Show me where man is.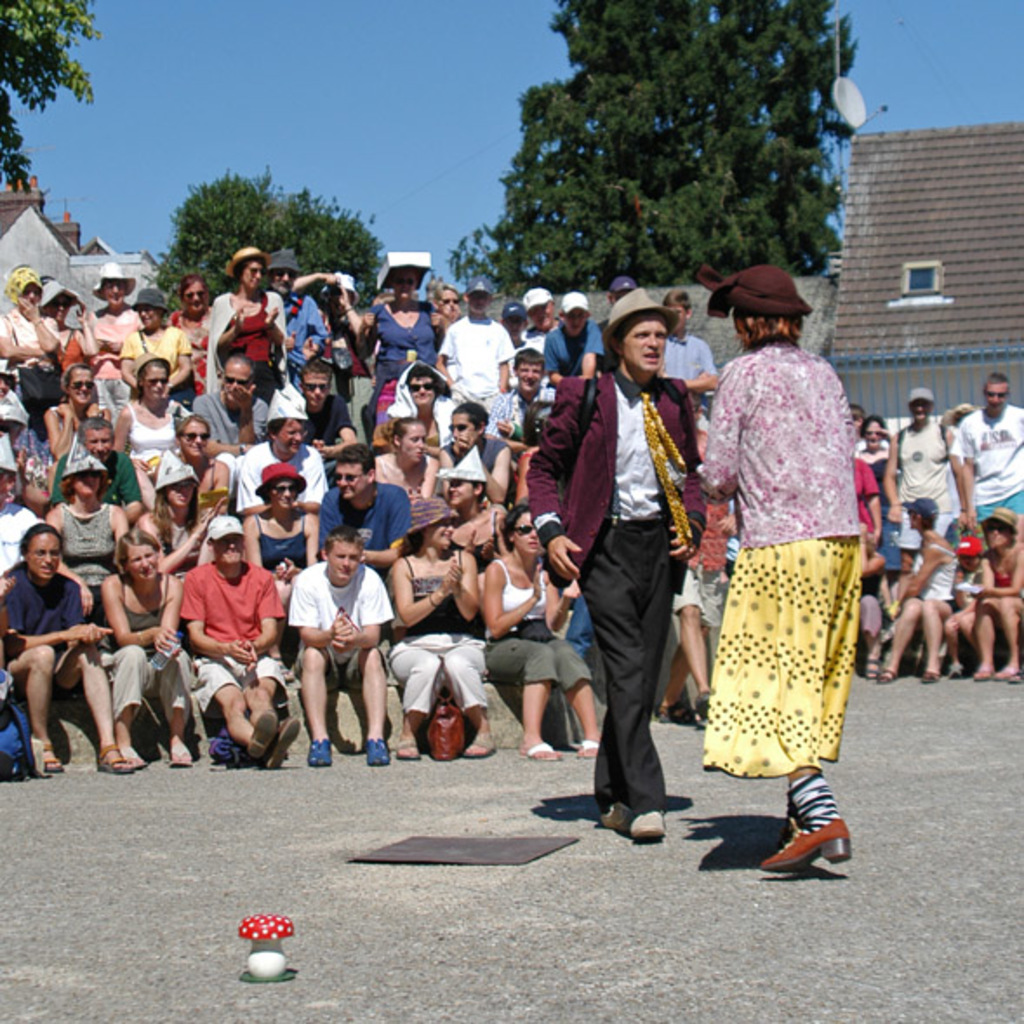
man is at 299,358,351,447.
